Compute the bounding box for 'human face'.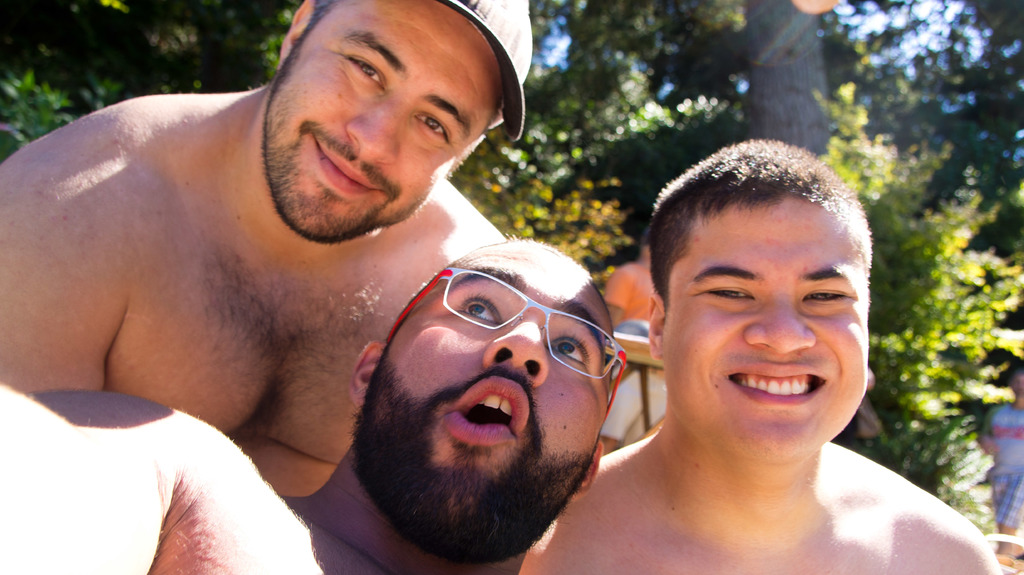
x1=264 y1=0 x2=503 y2=246.
